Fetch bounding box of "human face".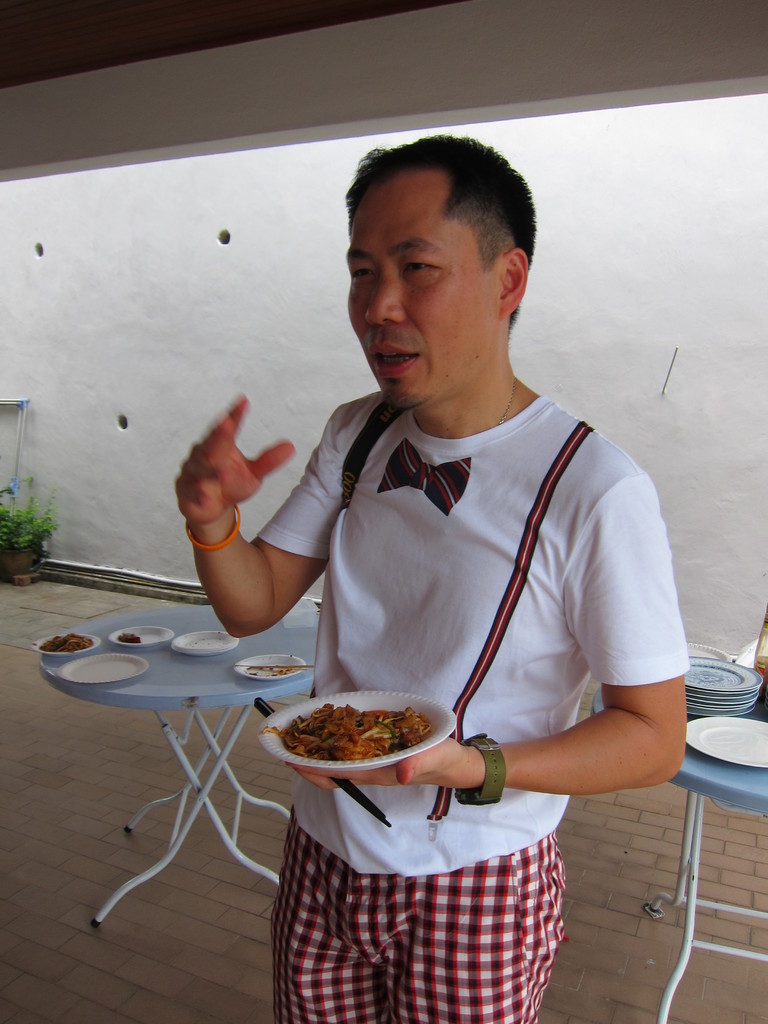
Bbox: bbox(351, 171, 498, 416).
